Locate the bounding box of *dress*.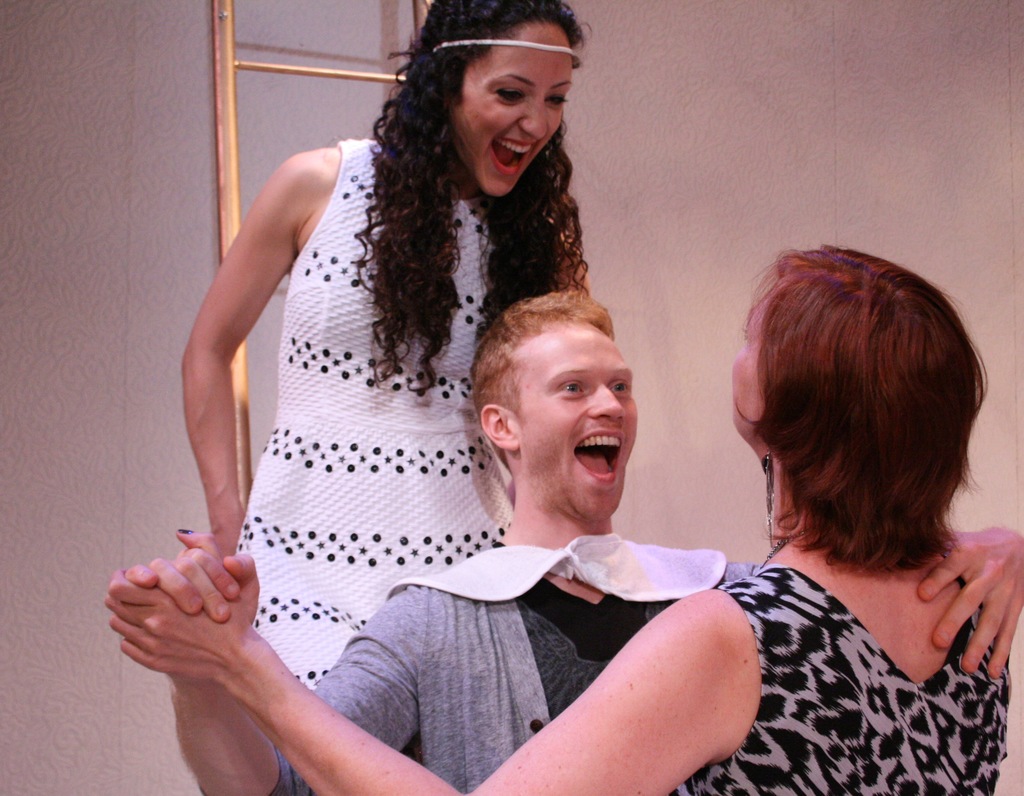
Bounding box: 234 134 540 691.
